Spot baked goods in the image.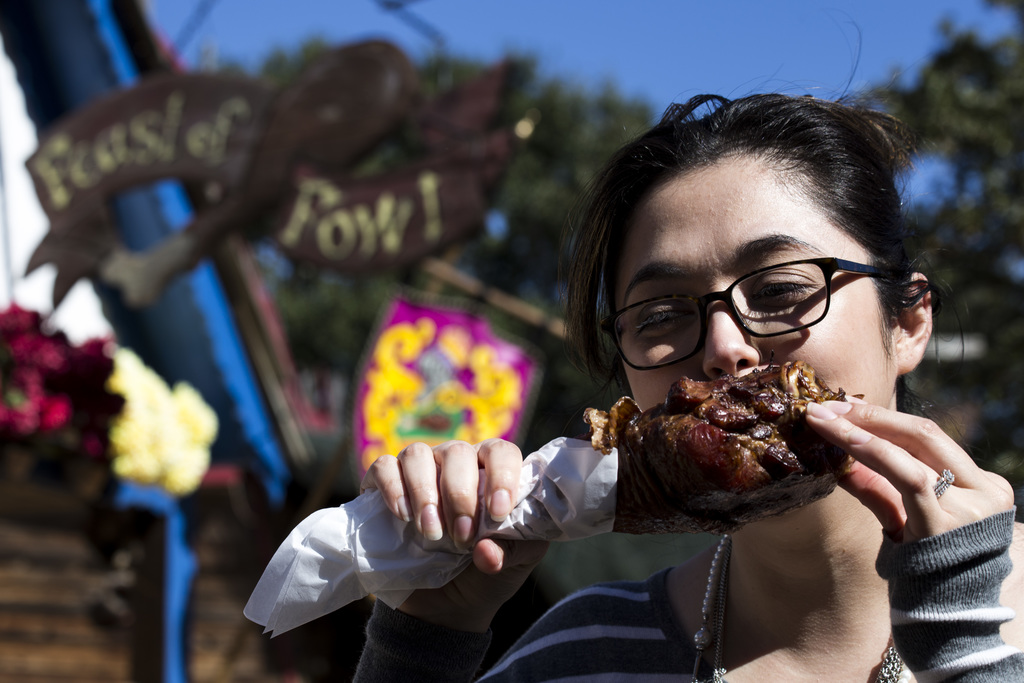
baked goods found at pyautogui.locateOnScreen(620, 368, 876, 513).
